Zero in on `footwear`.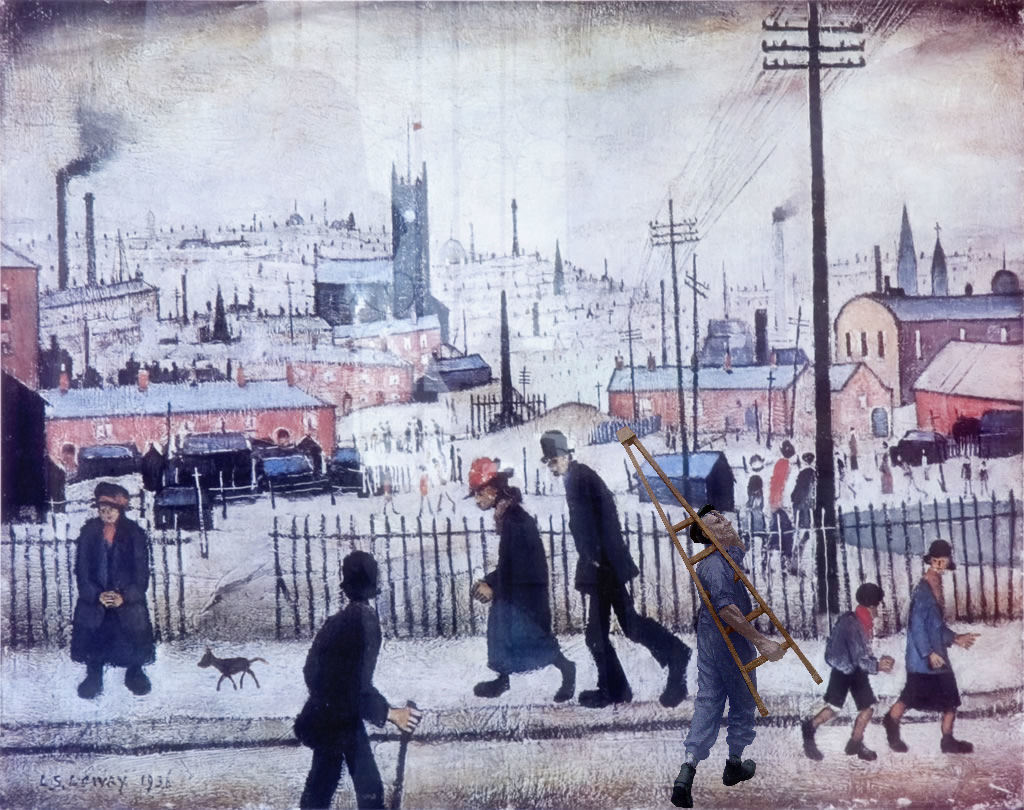
Zeroed in: rect(659, 649, 688, 708).
